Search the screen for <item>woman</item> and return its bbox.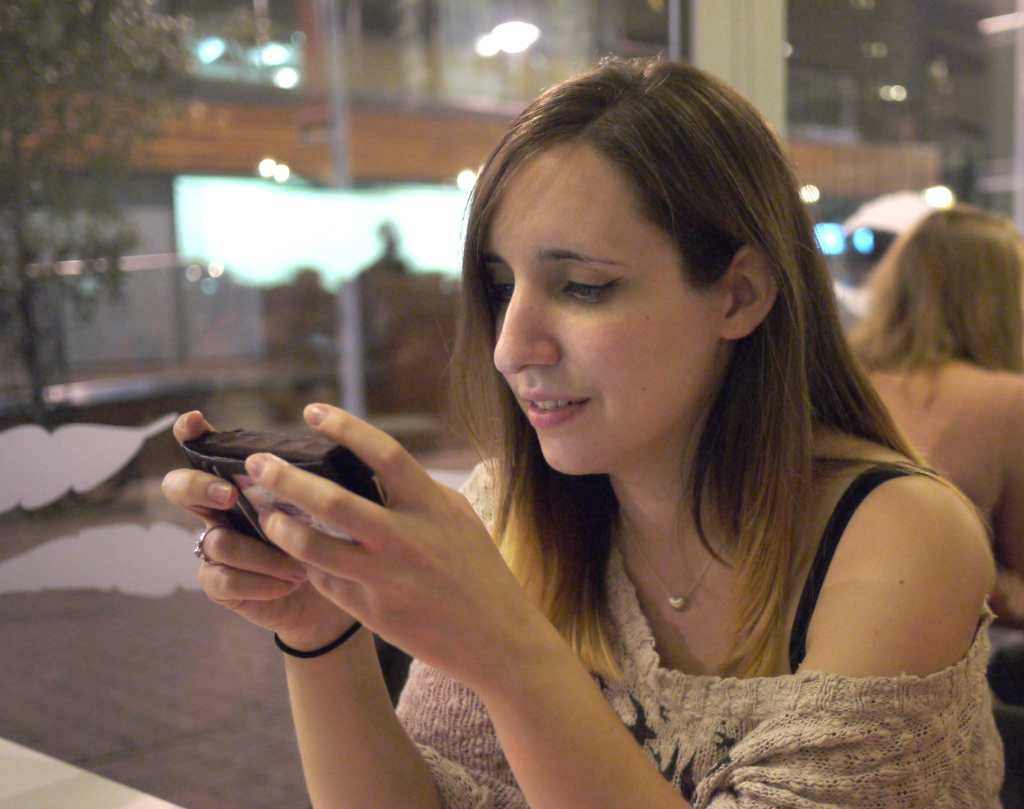
Found: region(215, 67, 1023, 803).
